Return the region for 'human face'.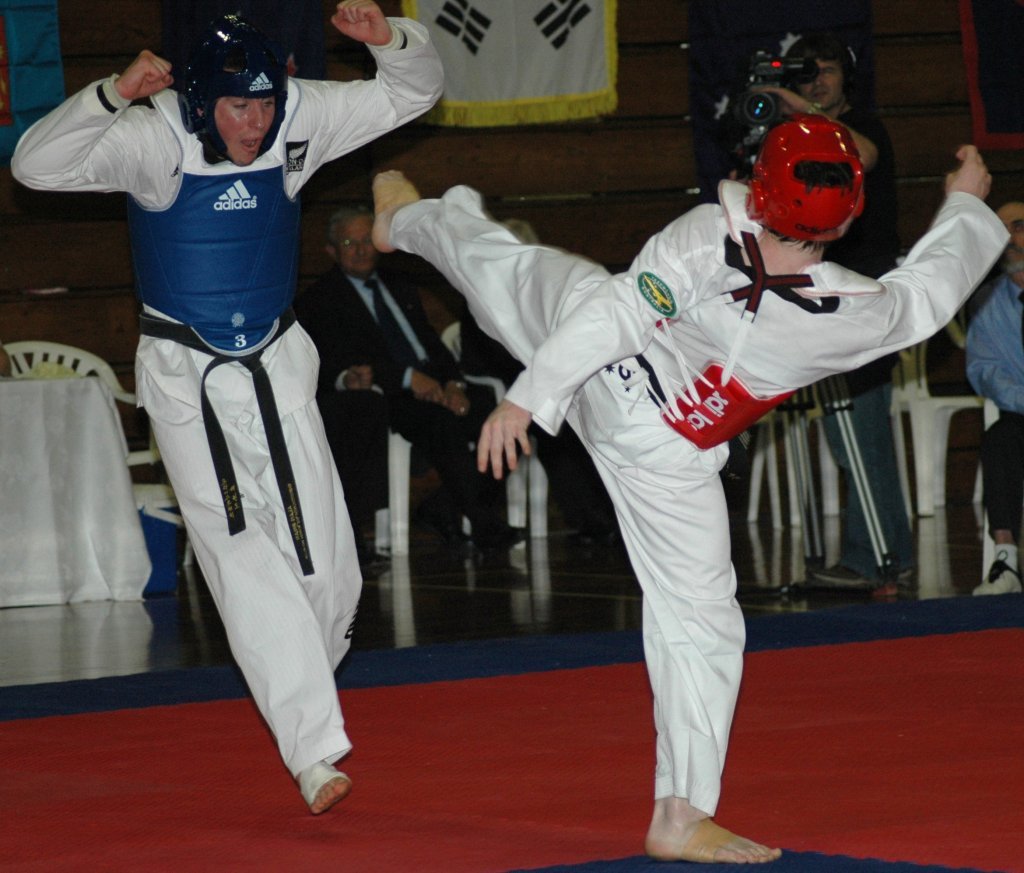
box(335, 219, 379, 274).
